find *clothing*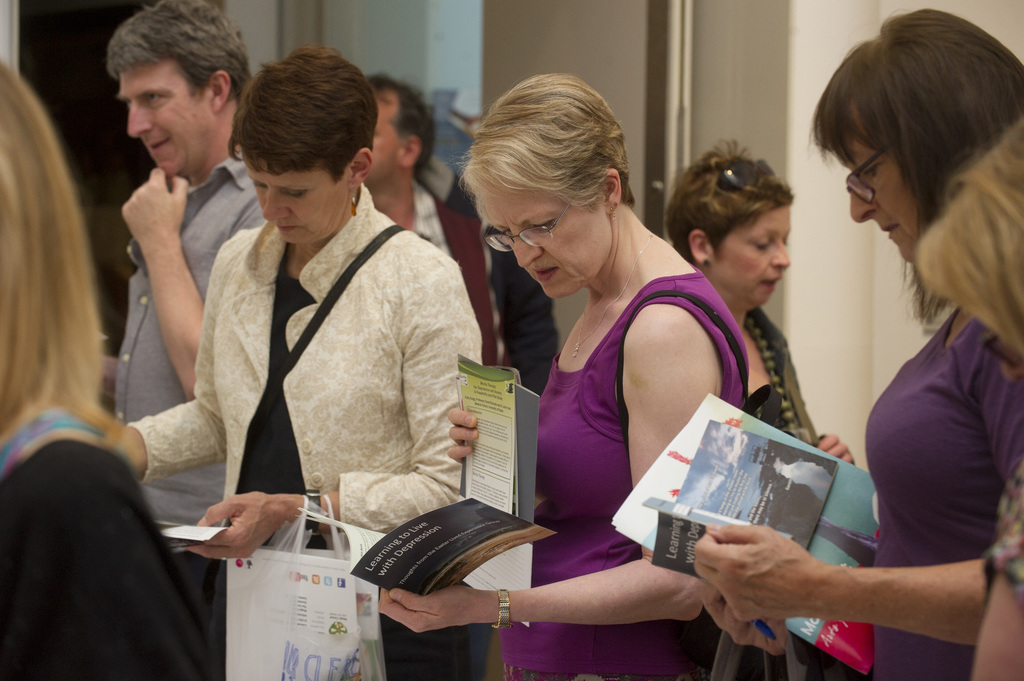
BBox(113, 145, 266, 574)
